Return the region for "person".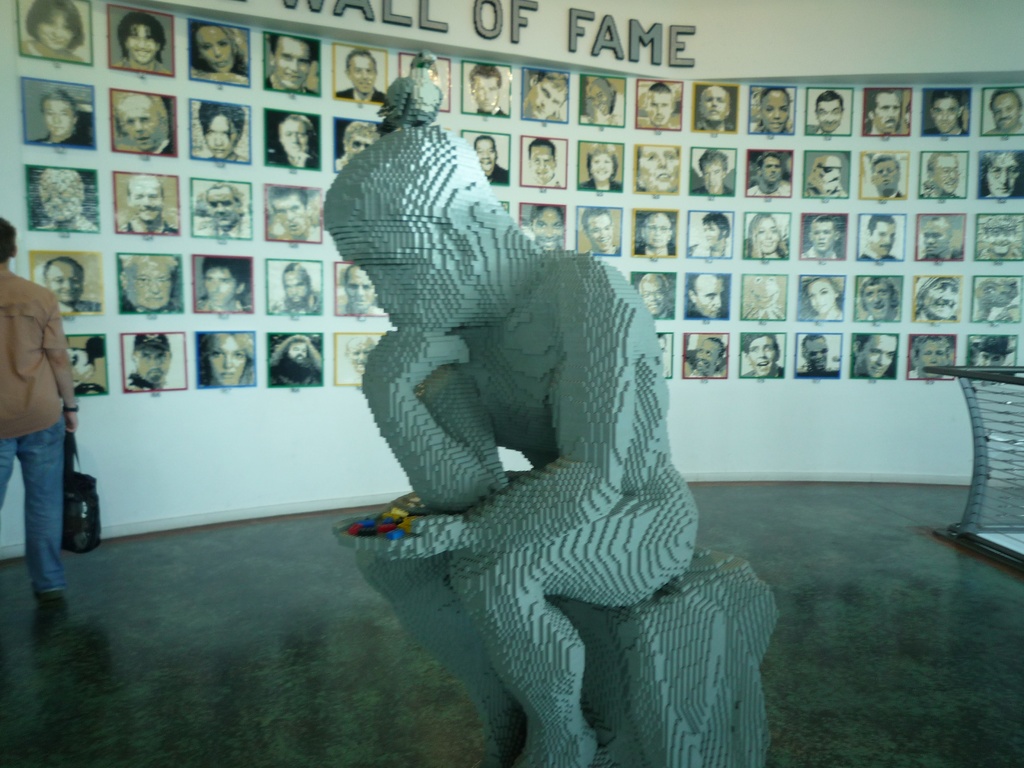
select_region(111, 11, 171, 77).
